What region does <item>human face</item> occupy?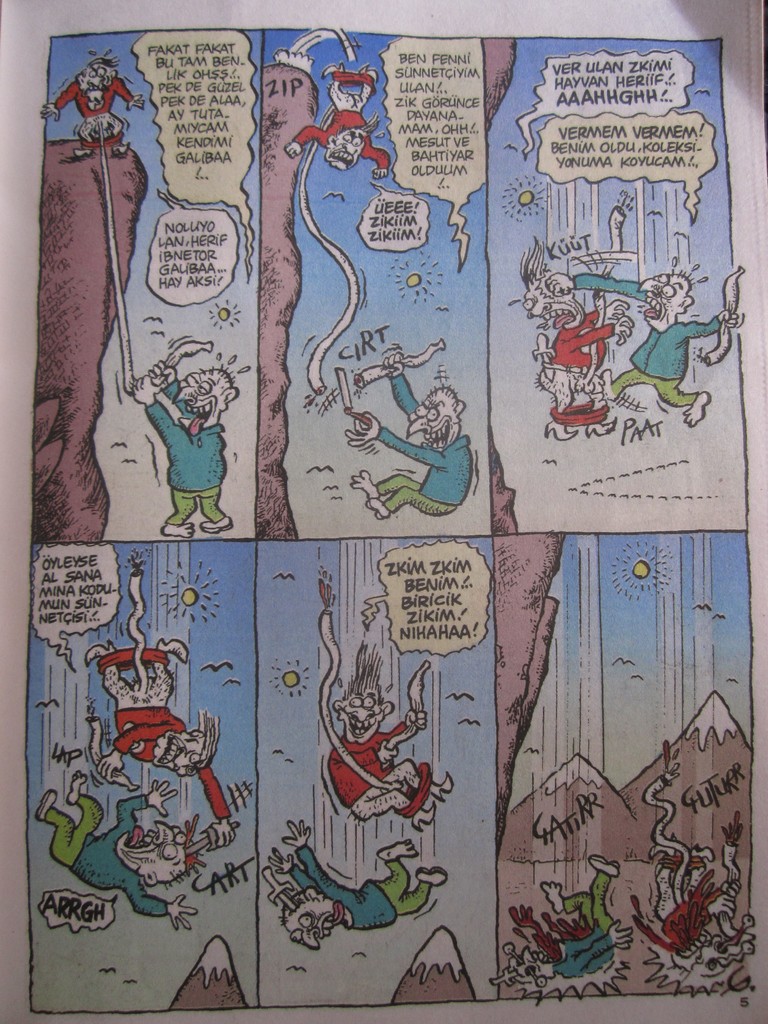
(639, 276, 685, 326).
